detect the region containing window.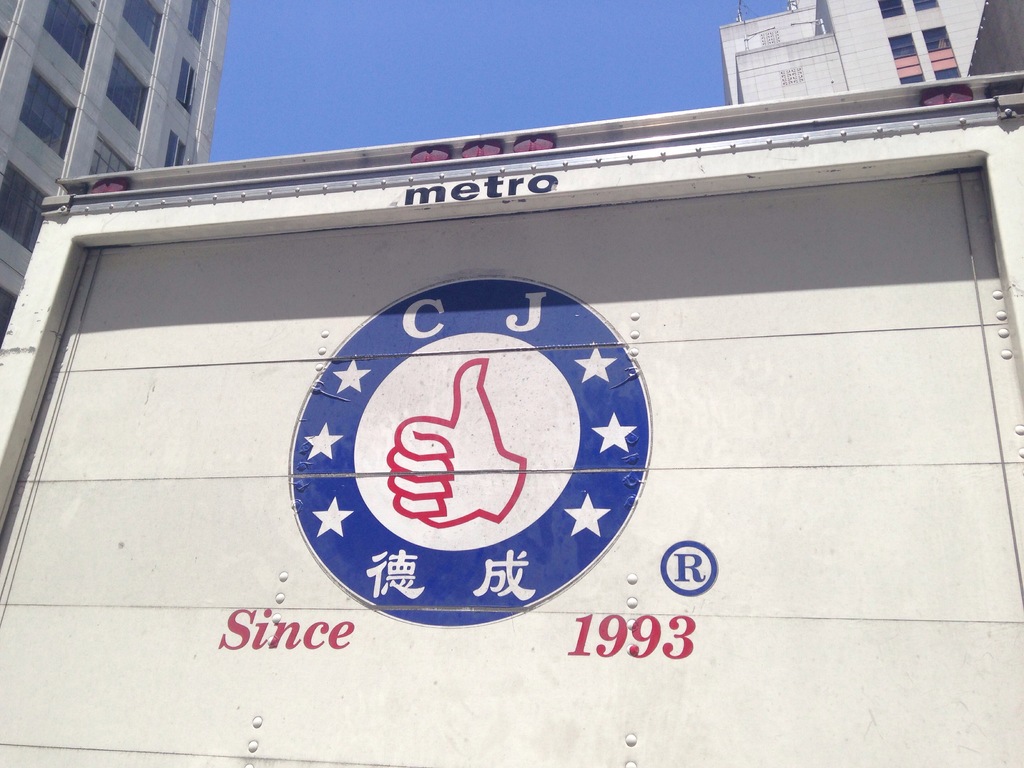
BBox(93, 135, 138, 173).
